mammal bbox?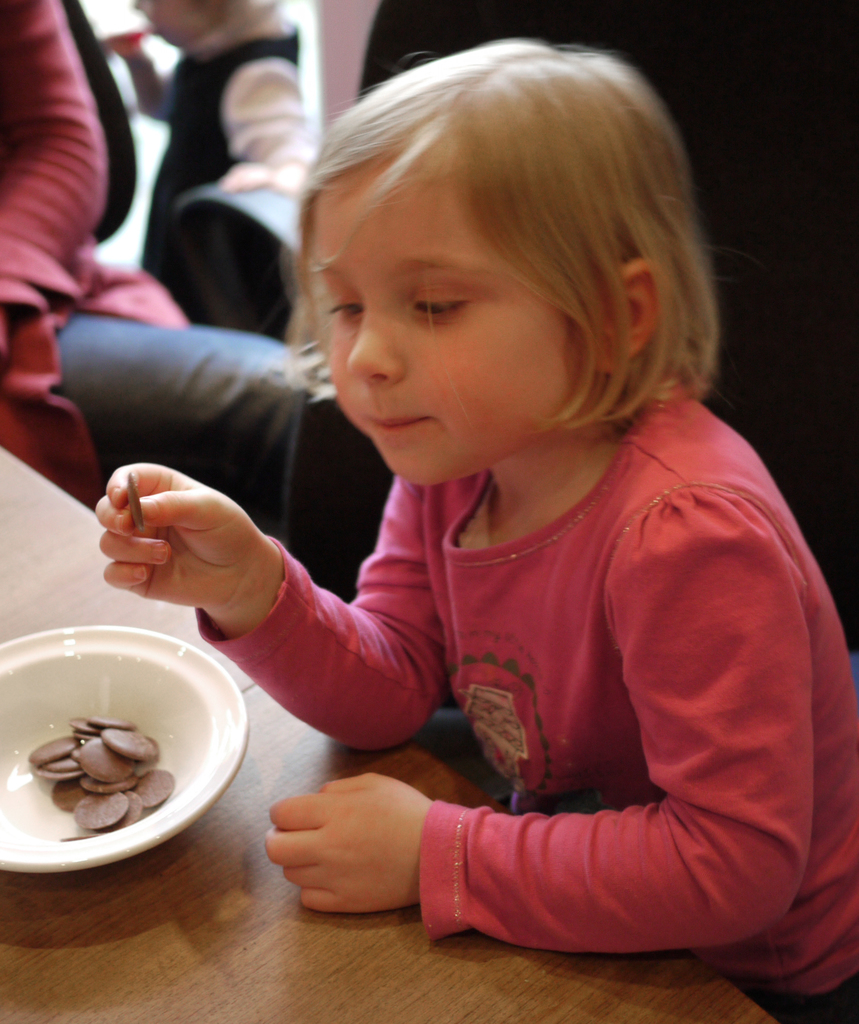
14, 35, 856, 1016
